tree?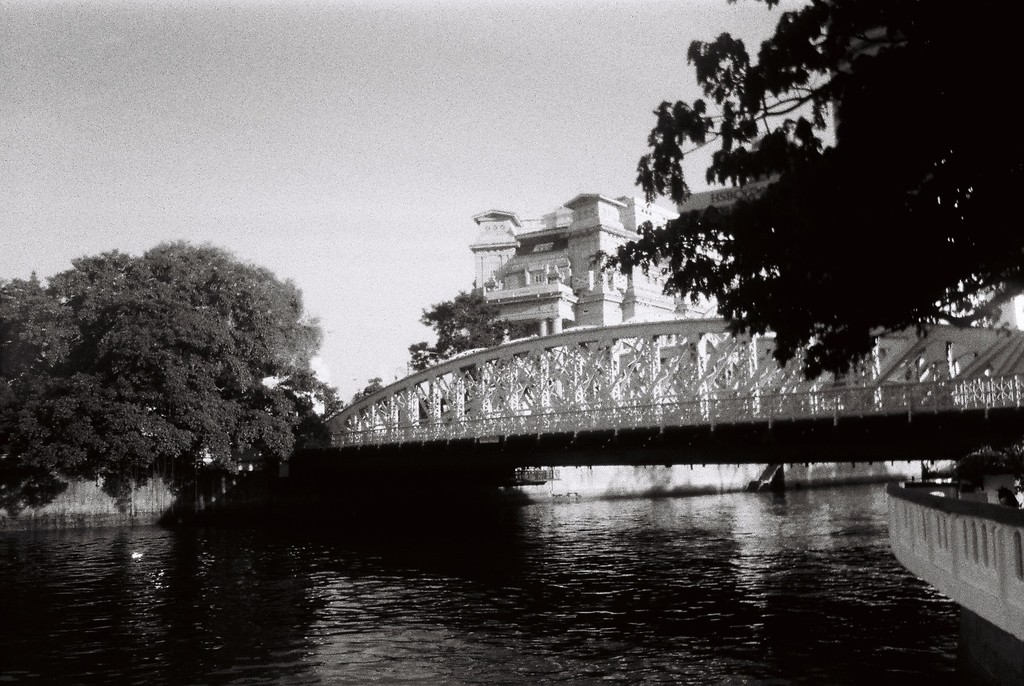
328,387,348,428
